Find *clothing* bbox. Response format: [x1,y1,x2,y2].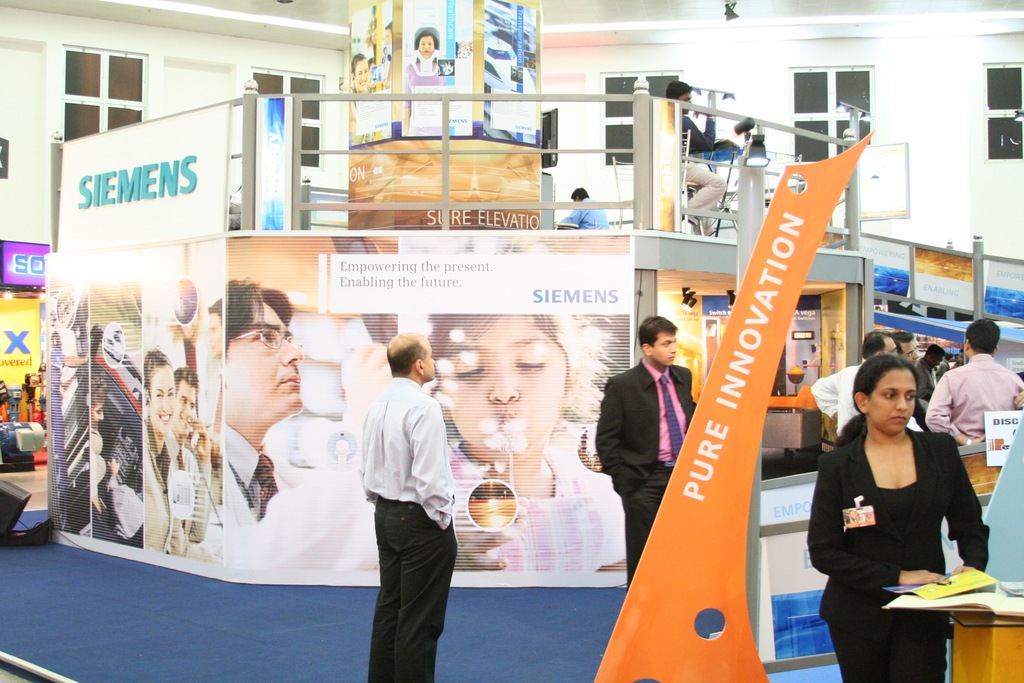
[218,420,292,544].
